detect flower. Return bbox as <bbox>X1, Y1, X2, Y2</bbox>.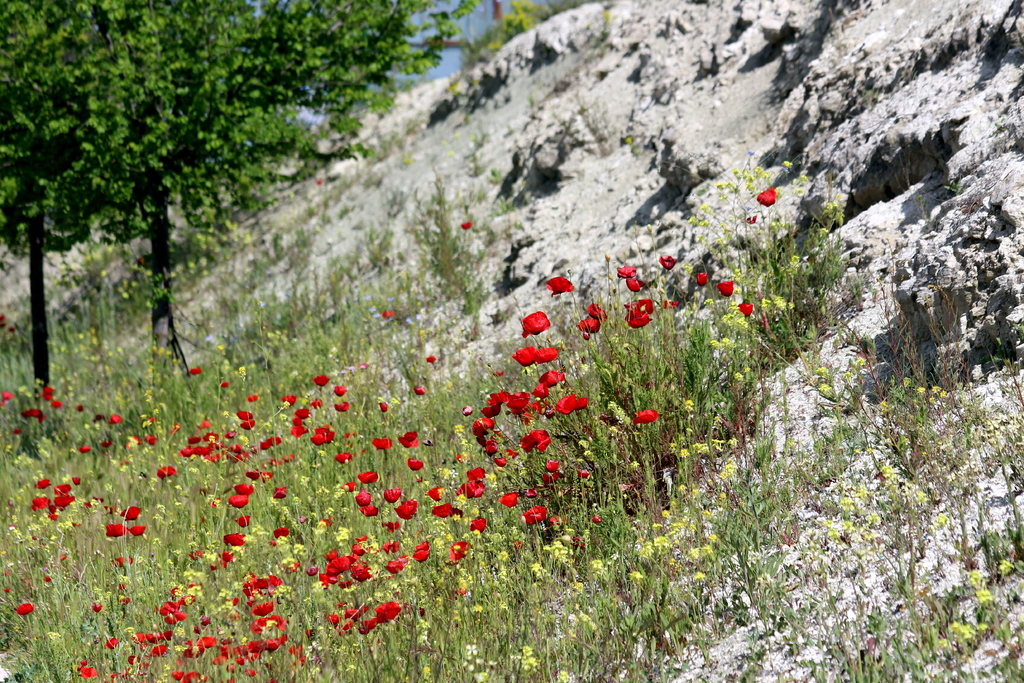
<bbox>543, 457, 559, 473</bbox>.
